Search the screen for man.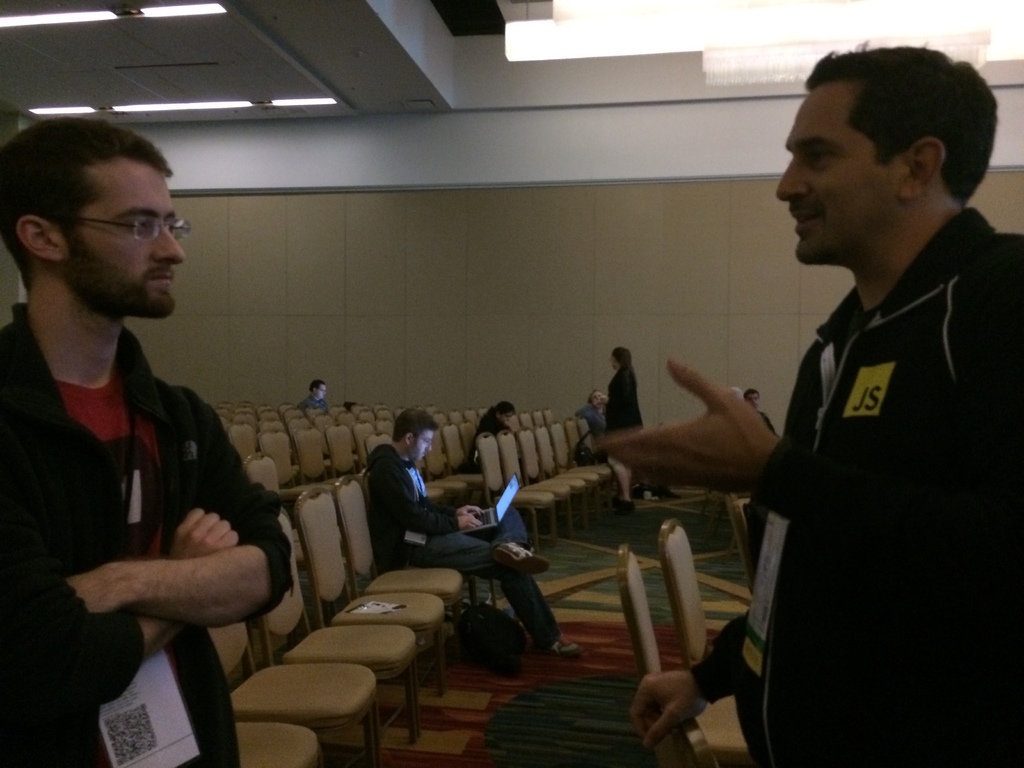
Found at 361 404 583 659.
